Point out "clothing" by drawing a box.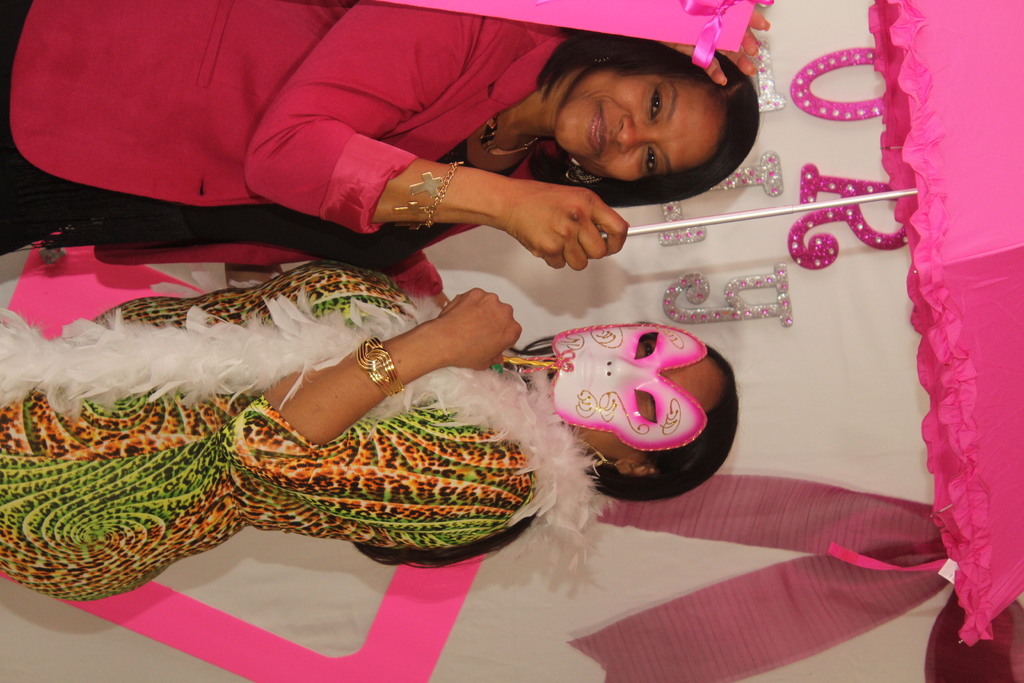
6, 0, 566, 233.
